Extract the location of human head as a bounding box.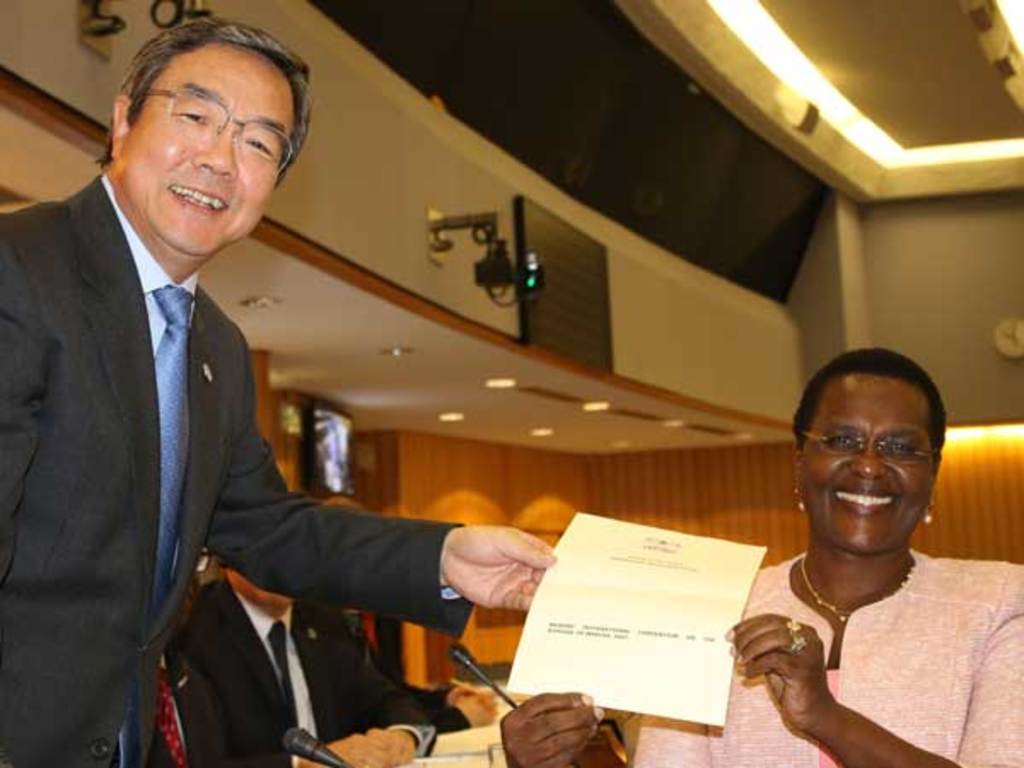
rect(788, 357, 944, 572).
